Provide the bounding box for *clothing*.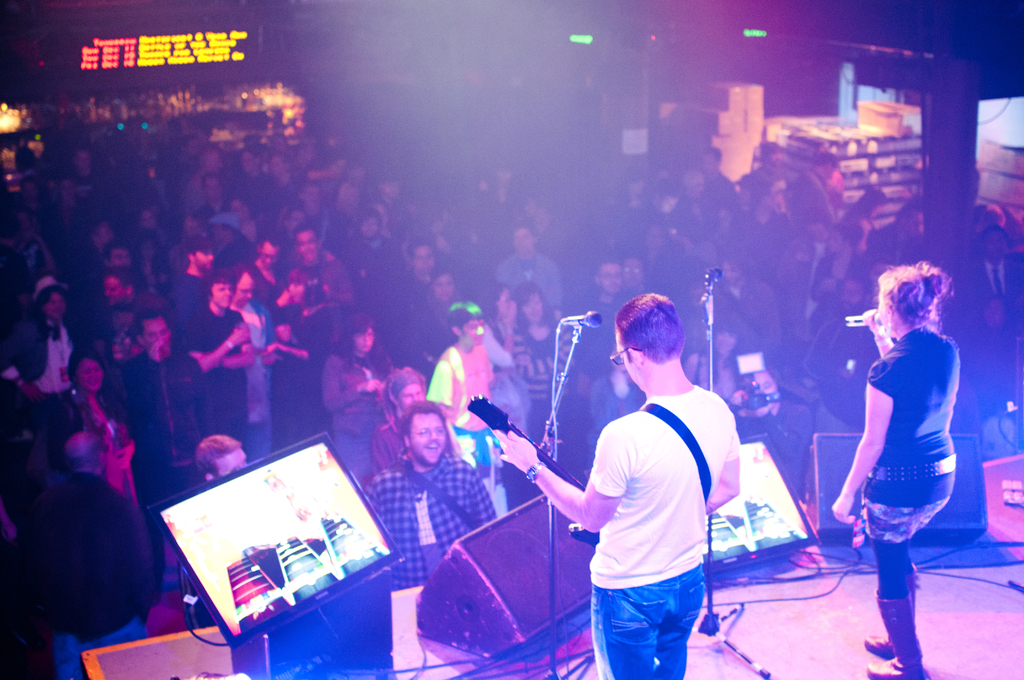
[left=185, top=298, right=254, bottom=433].
